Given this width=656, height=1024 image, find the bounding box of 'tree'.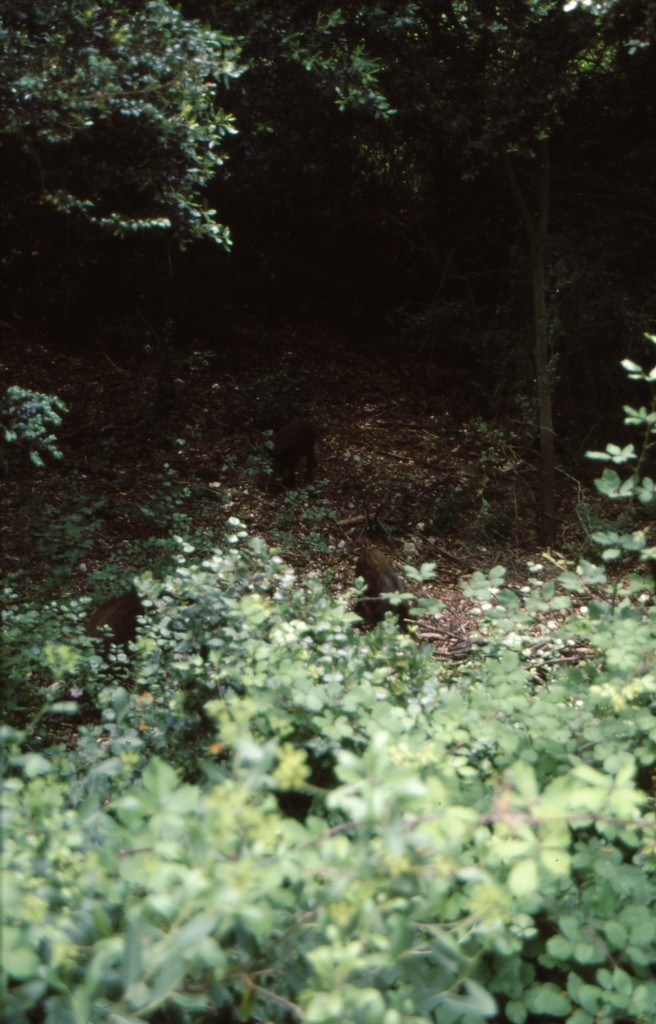
box=[0, 1, 655, 392].
